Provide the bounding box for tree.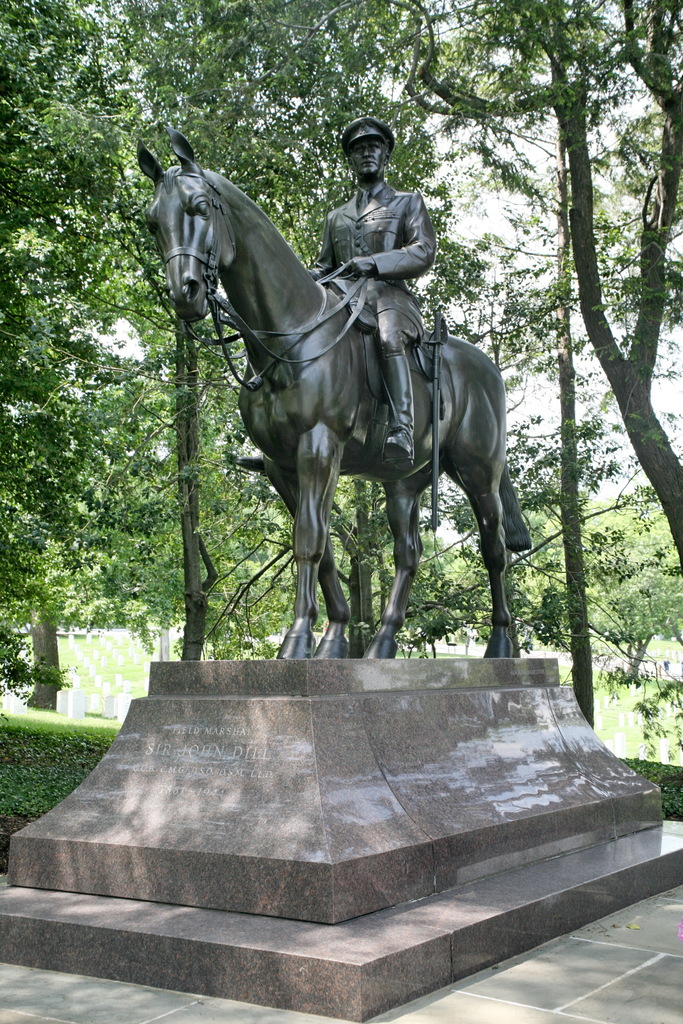
x1=0, y1=0, x2=353, y2=696.
